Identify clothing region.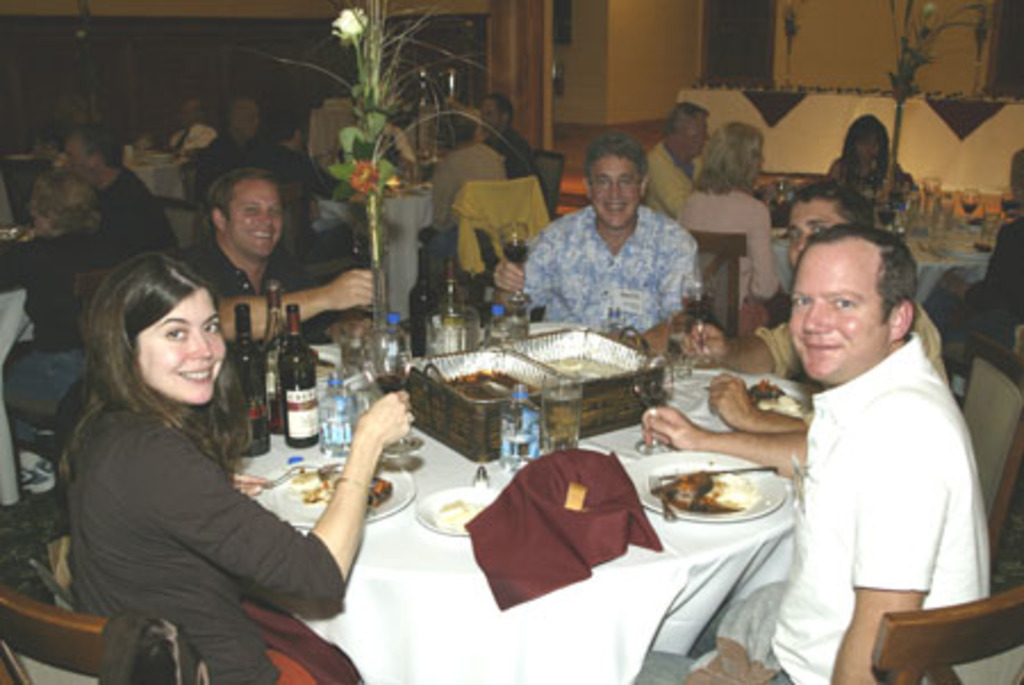
Region: (517, 166, 719, 350).
